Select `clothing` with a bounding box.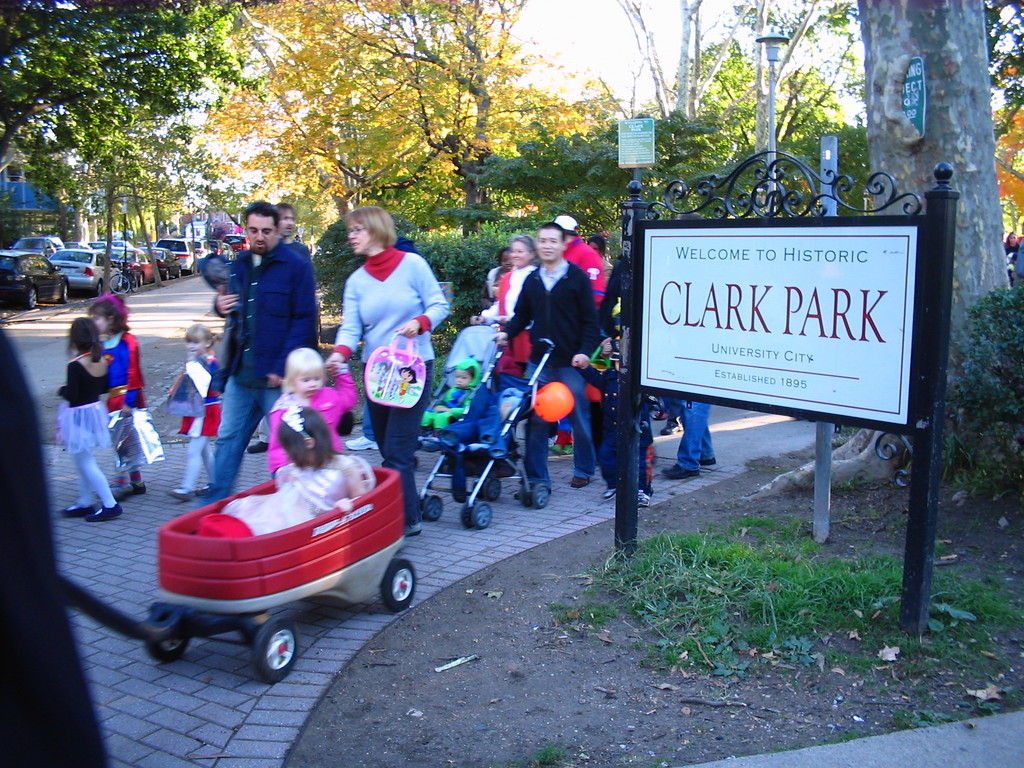
(x1=662, y1=385, x2=719, y2=476).
